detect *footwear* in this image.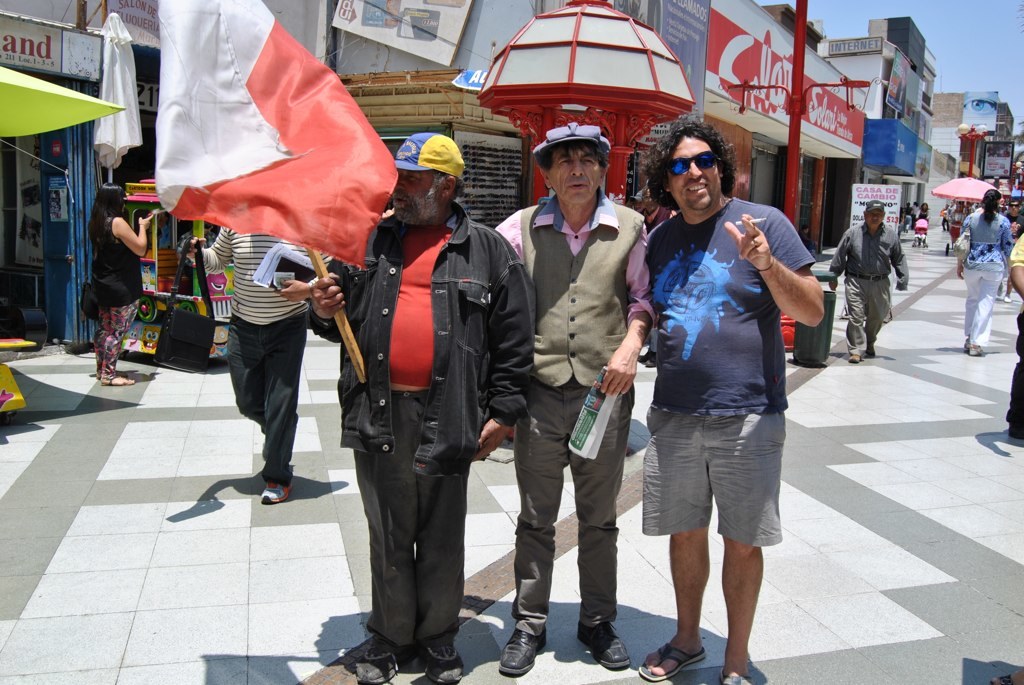
Detection: (568,624,633,672).
